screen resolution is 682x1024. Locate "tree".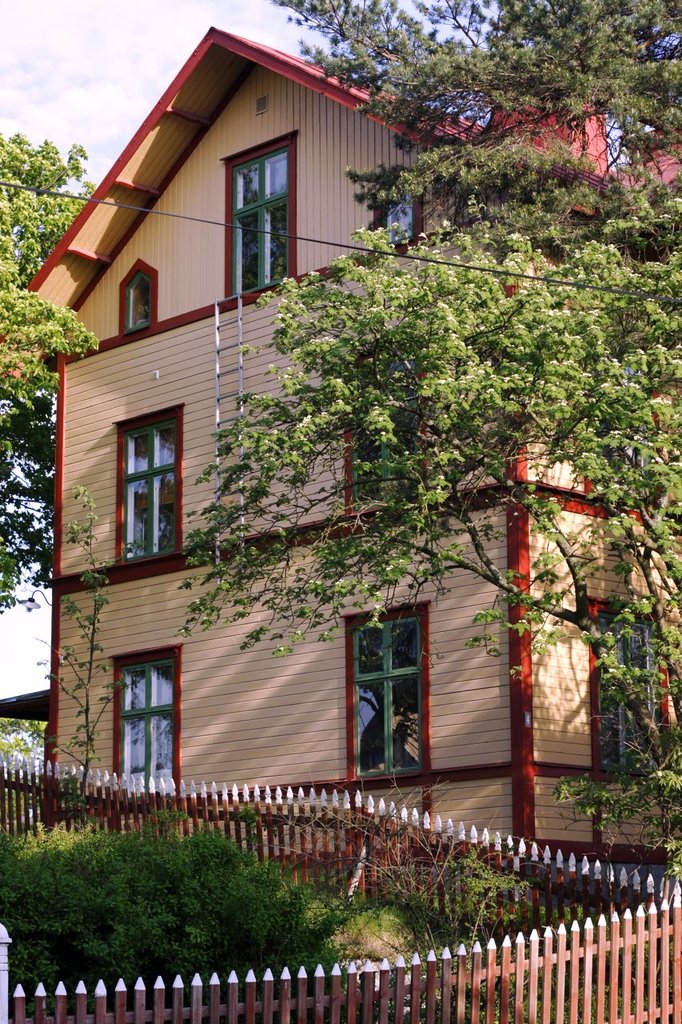
crop(0, 119, 102, 456).
